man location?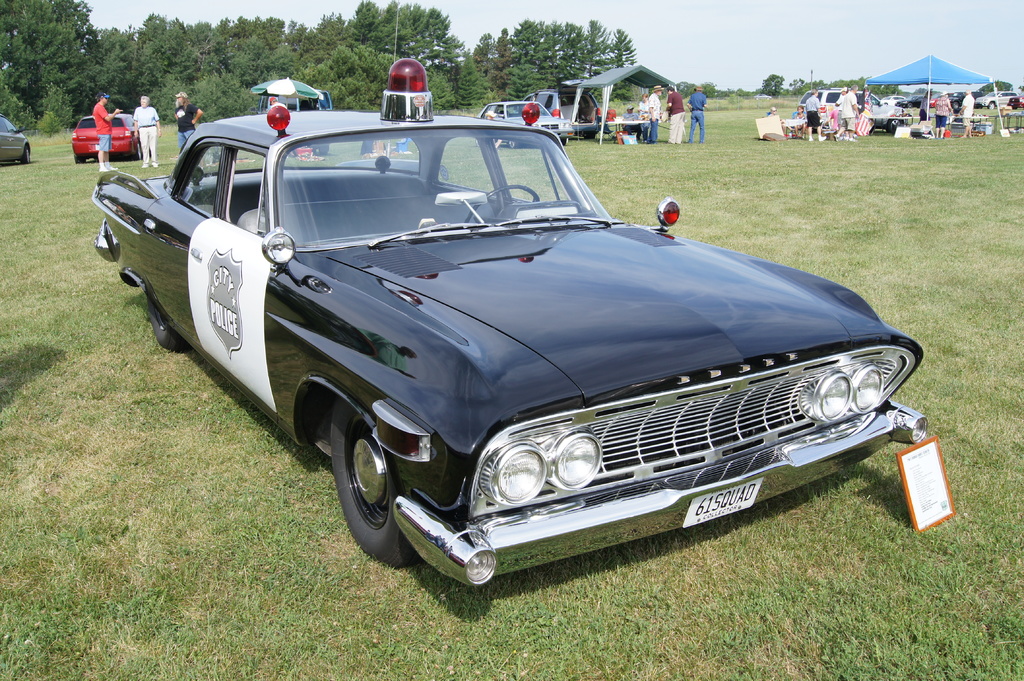
pyautogui.locateOnScreen(166, 83, 209, 157)
